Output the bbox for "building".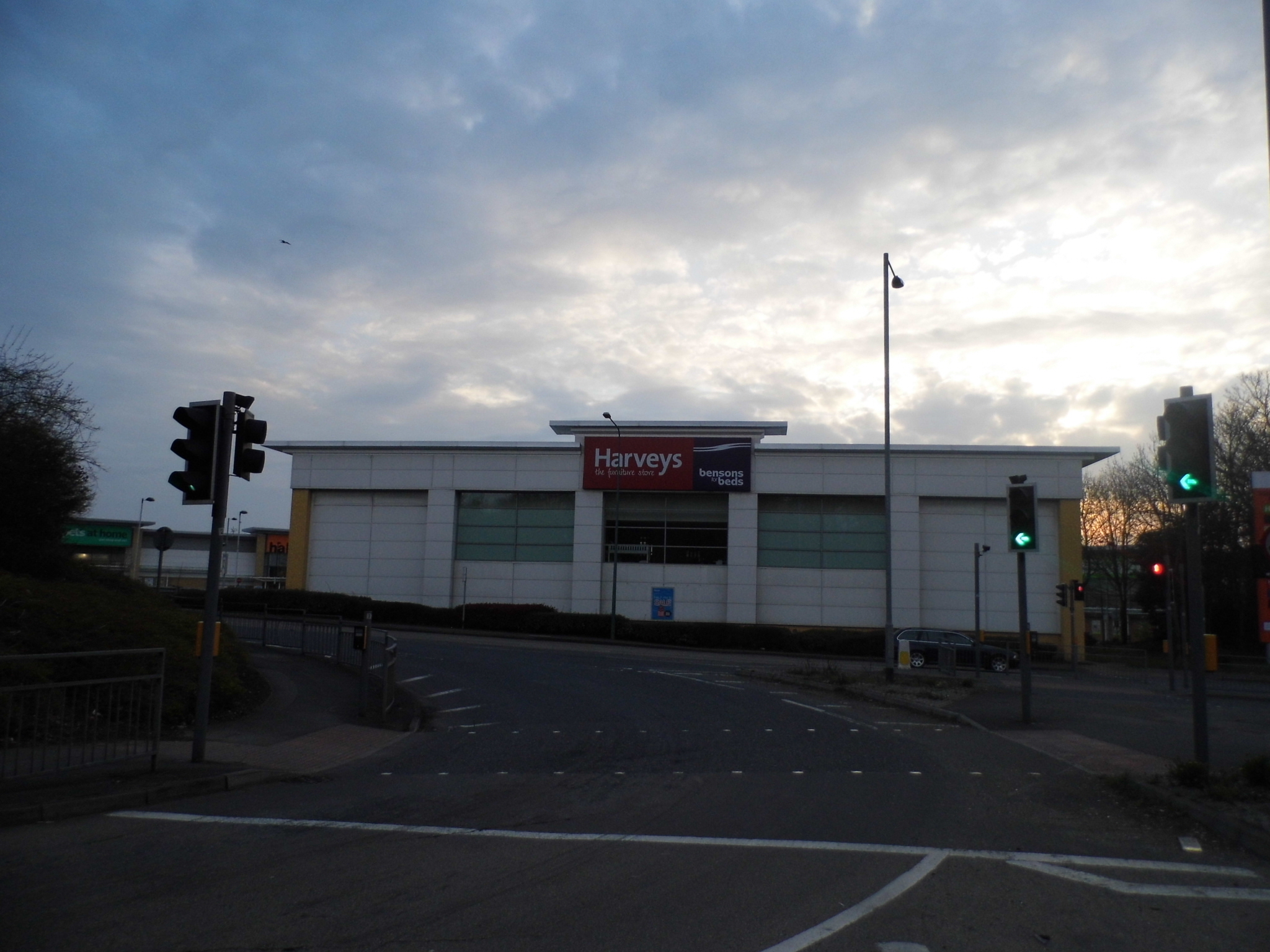
bbox=(161, 258, 696, 413).
